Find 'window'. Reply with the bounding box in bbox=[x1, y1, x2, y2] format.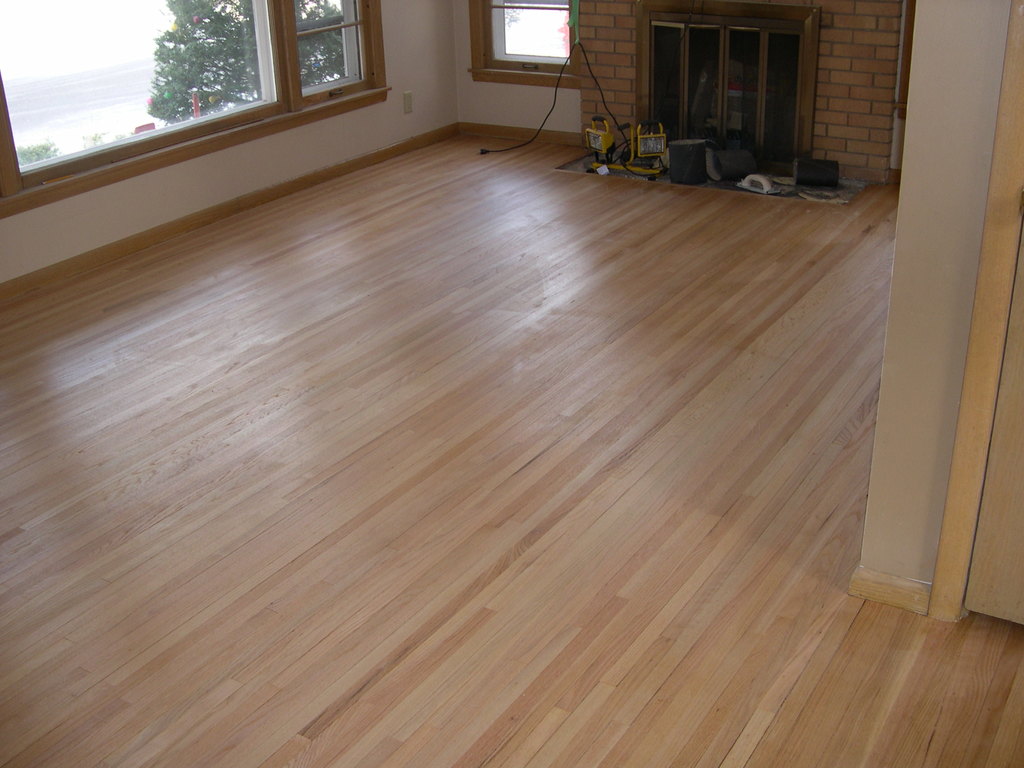
bbox=[470, 0, 580, 88].
